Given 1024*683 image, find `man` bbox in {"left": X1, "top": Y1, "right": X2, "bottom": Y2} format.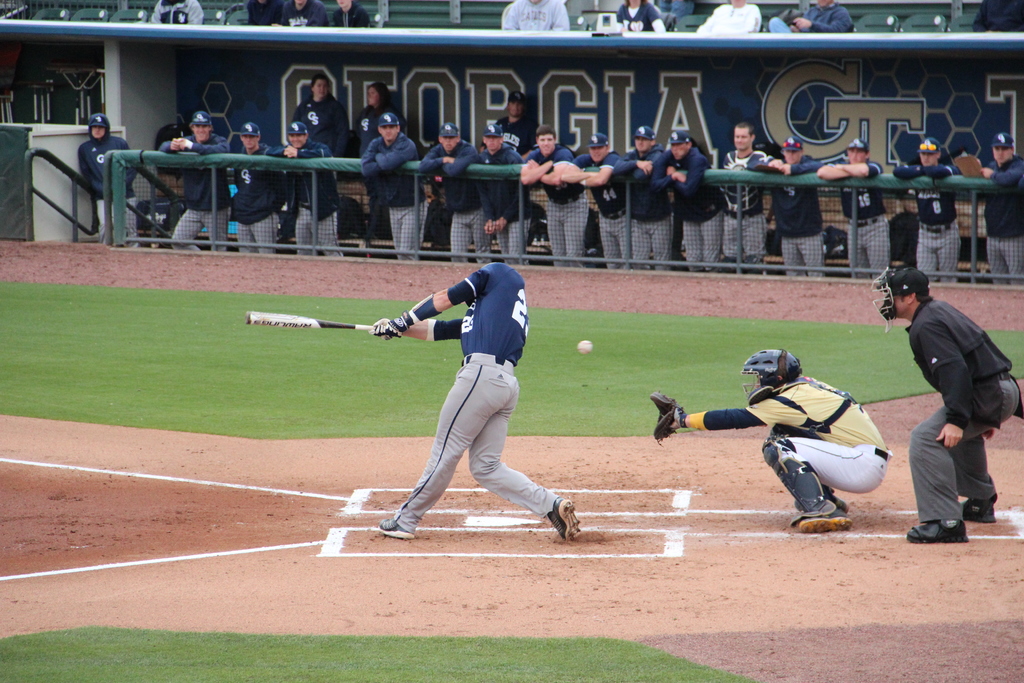
{"left": 226, "top": 121, "right": 286, "bottom": 255}.
